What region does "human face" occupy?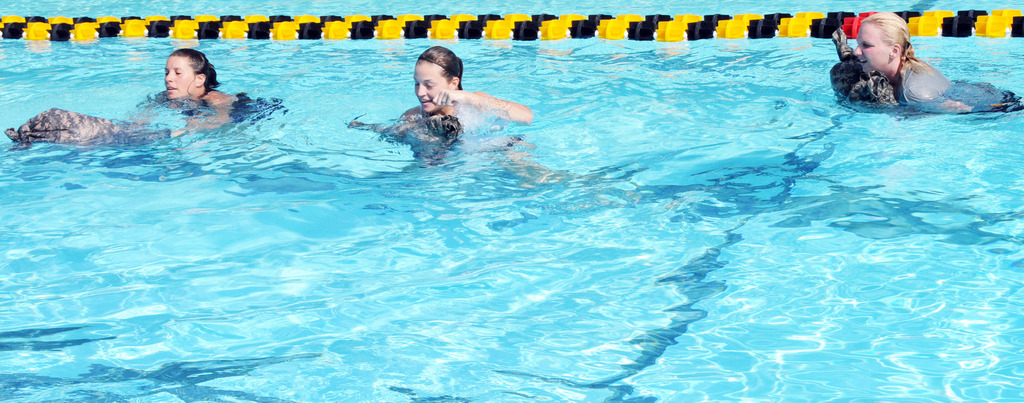
bbox=(166, 53, 193, 98).
